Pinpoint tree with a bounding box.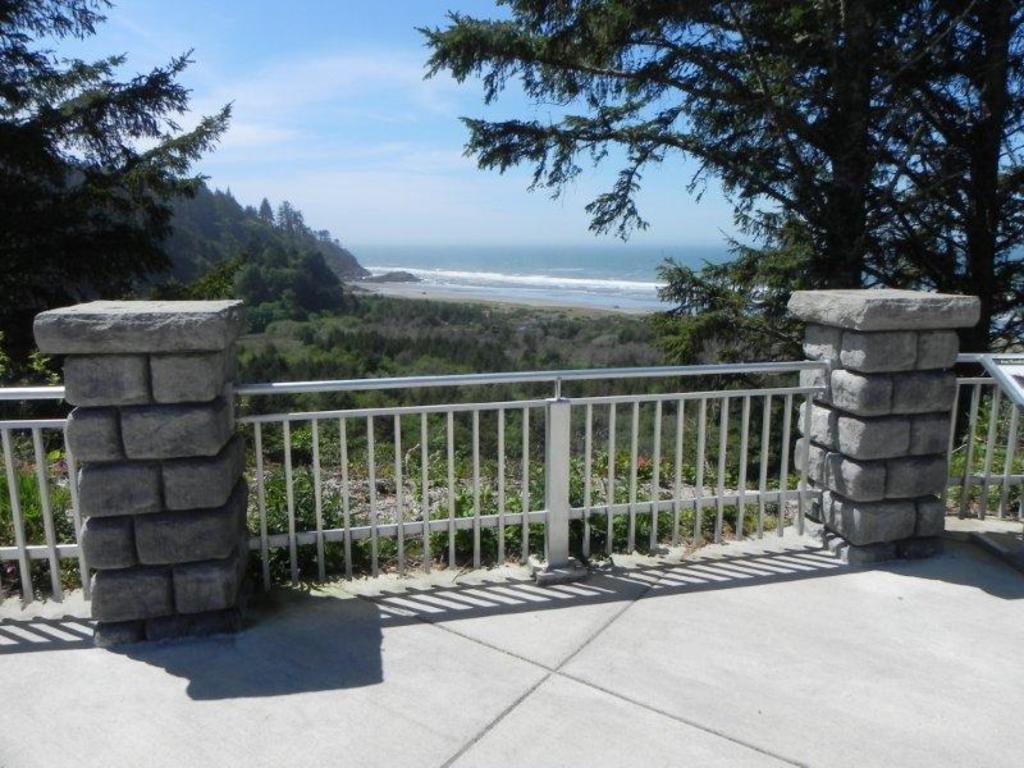
BBox(402, 0, 1023, 518).
